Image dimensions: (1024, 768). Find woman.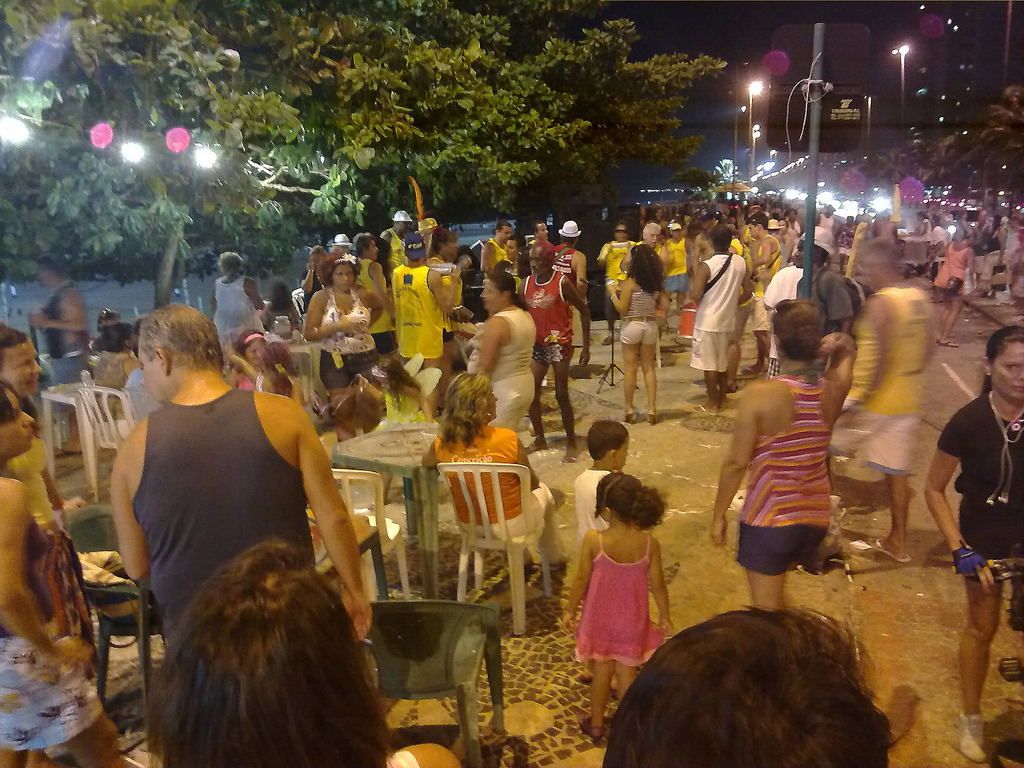
[209,252,264,376].
